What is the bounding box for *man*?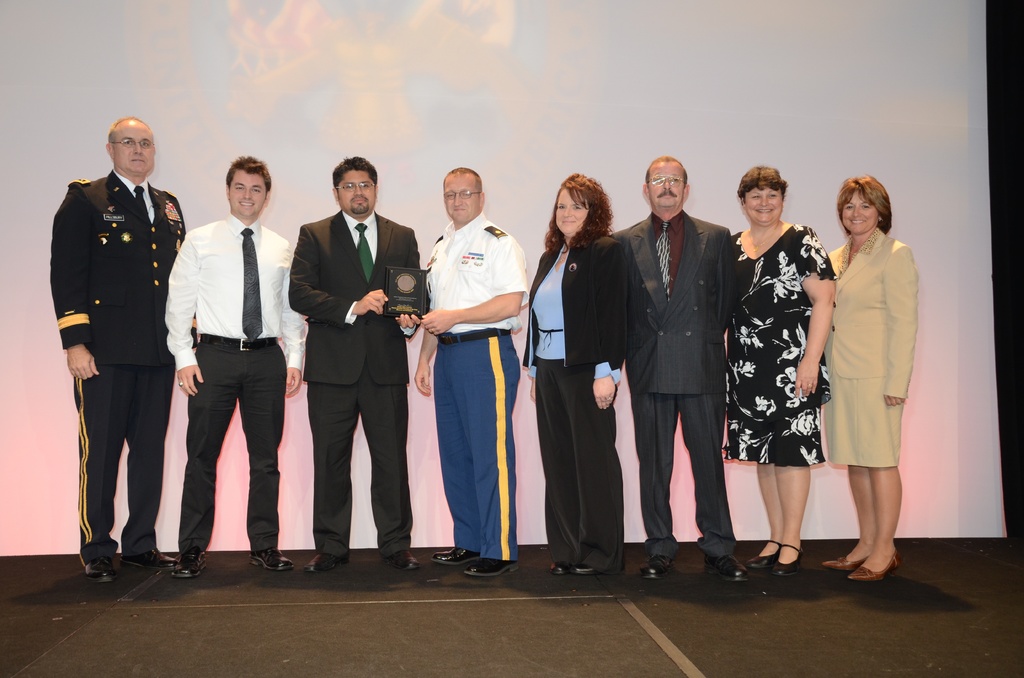
{"x1": 49, "y1": 99, "x2": 184, "y2": 585}.
